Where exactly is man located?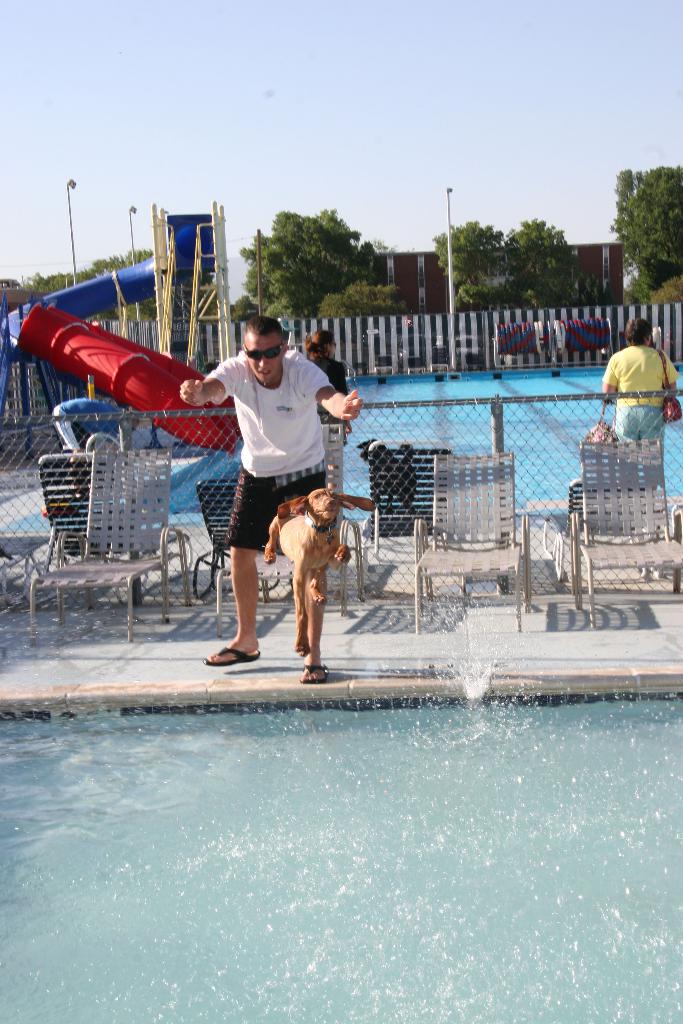
Its bounding box is BBox(188, 323, 348, 659).
